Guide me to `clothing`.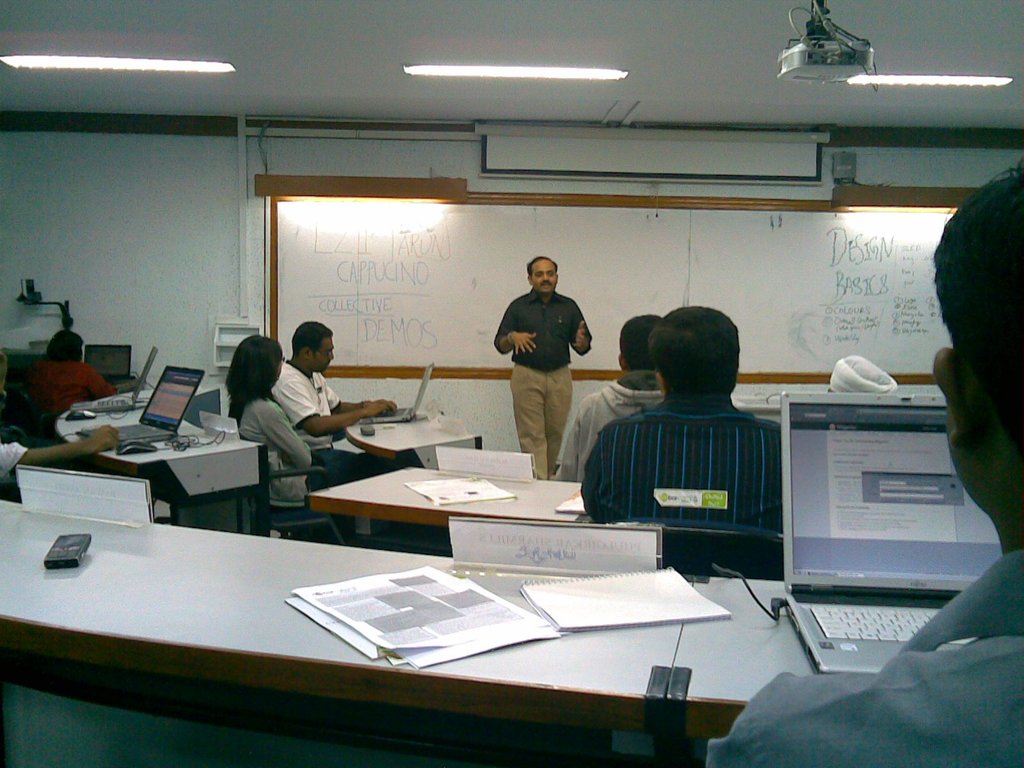
Guidance: rect(269, 363, 360, 472).
